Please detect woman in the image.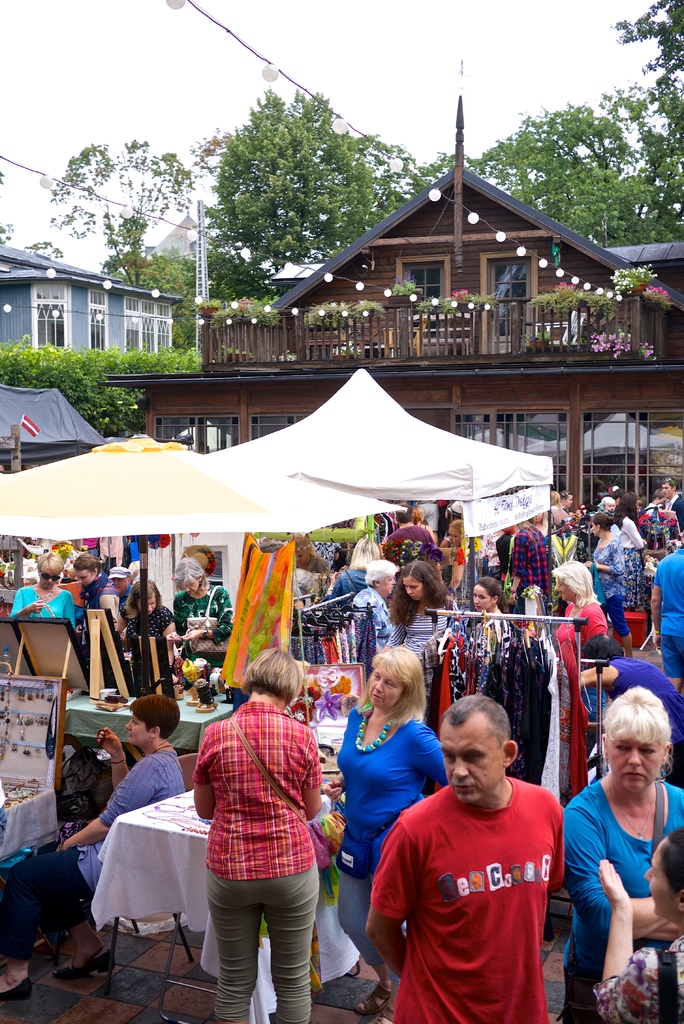
rect(6, 546, 79, 630).
